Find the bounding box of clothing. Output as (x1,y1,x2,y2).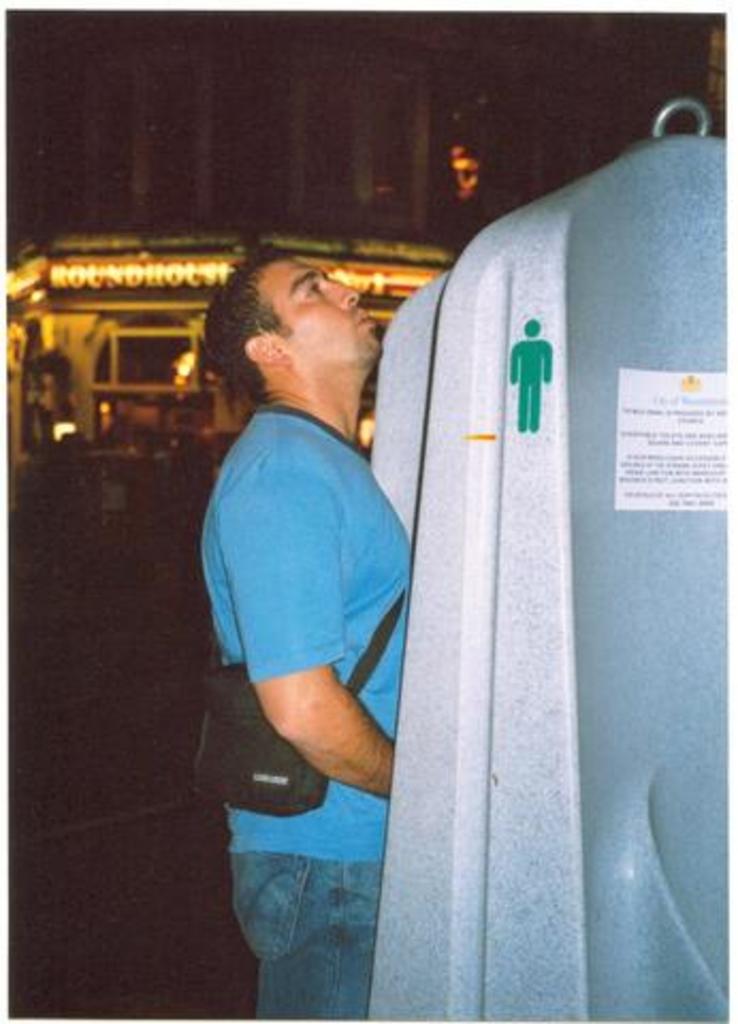
(205,397,429,1020).
